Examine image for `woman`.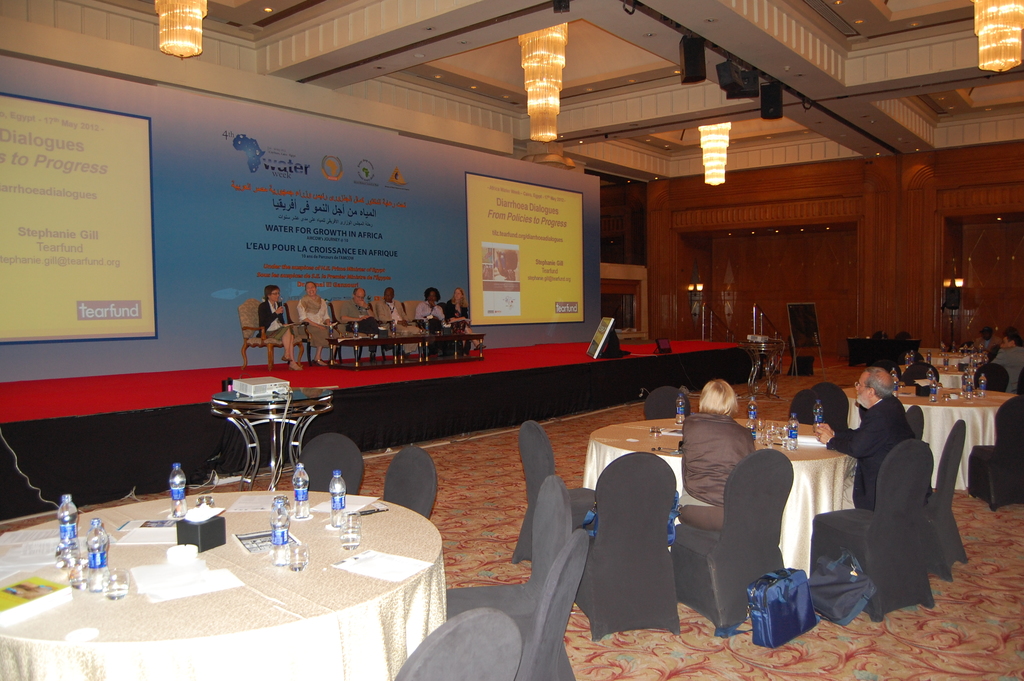
Examination result: select_region(446, 288, 485, 352).
